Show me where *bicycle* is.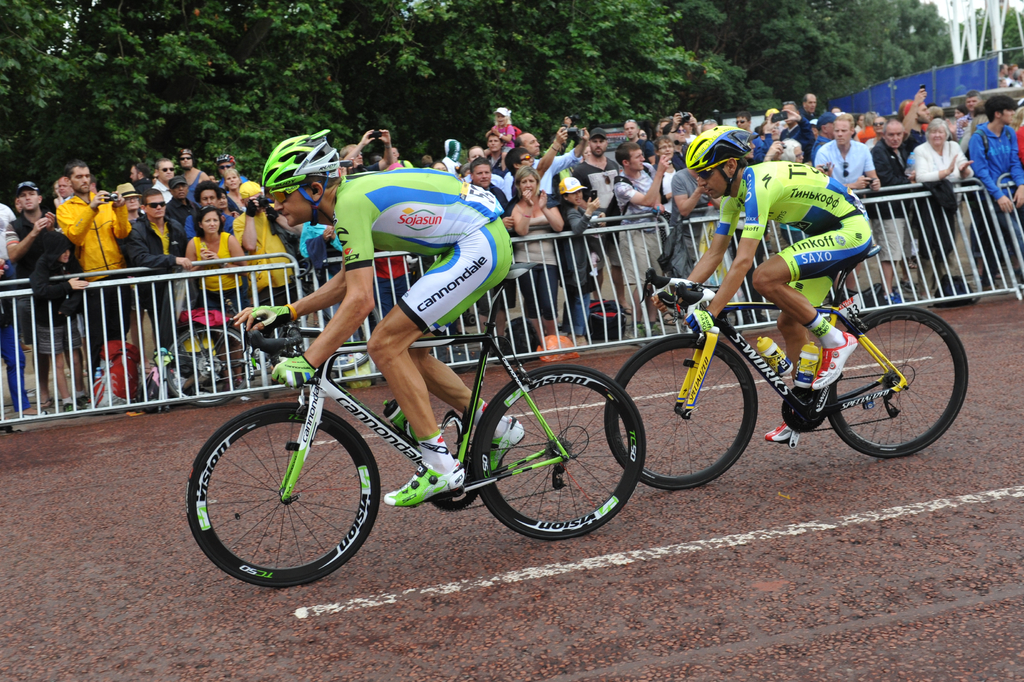
*bicycle* is at bbox=[166, 279, 664, 581].
